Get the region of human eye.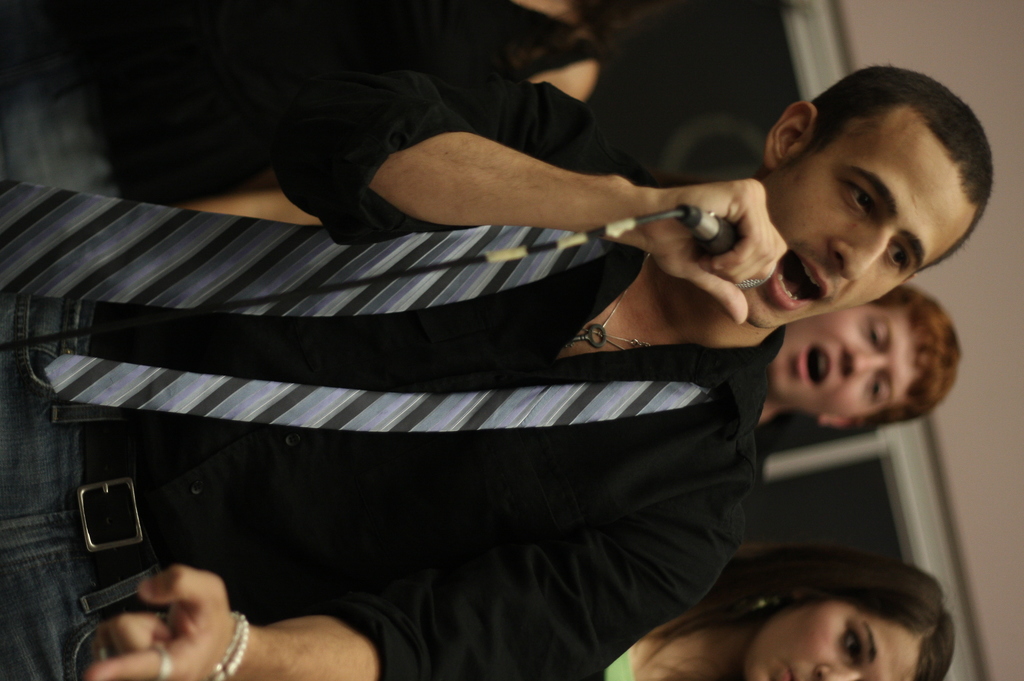
[x1=837, y1=624, x2=869, y2=663].
